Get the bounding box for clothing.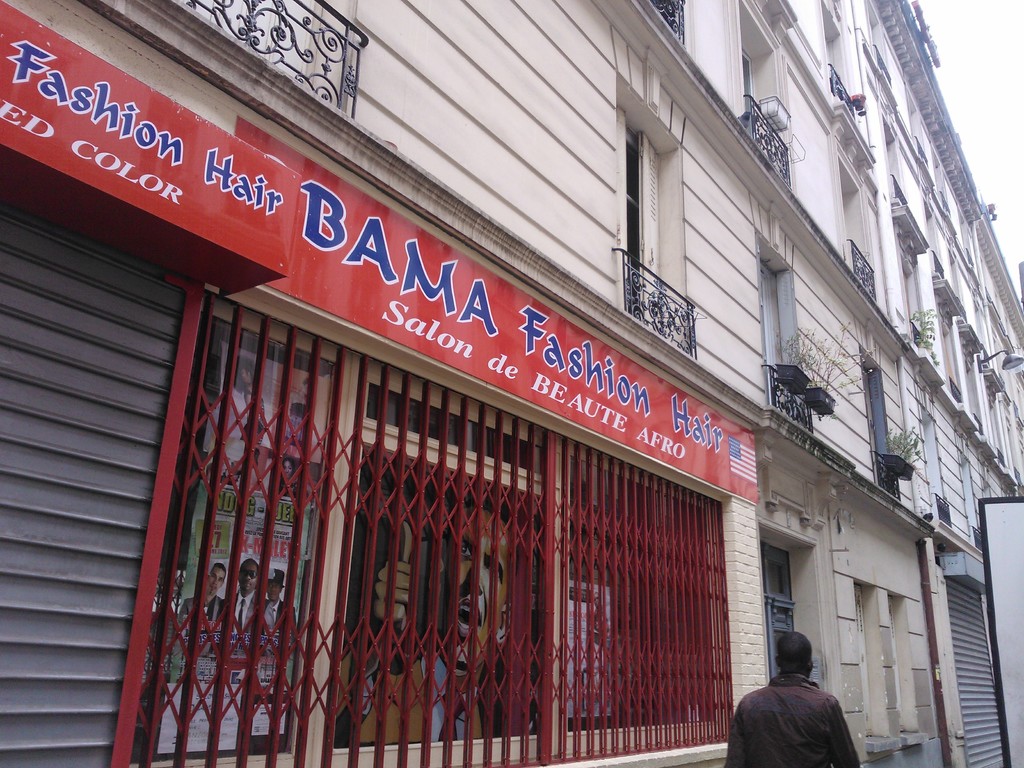
<region>724, 646, 869, 767</region>.
